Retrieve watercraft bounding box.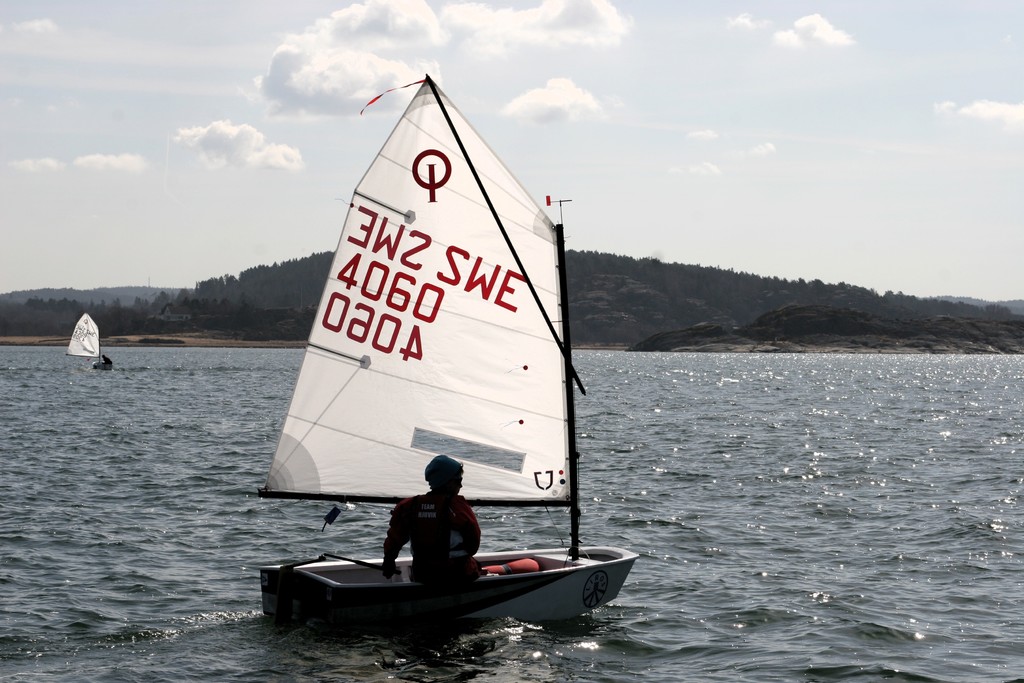
Bounding box: 253 72 636 629.
